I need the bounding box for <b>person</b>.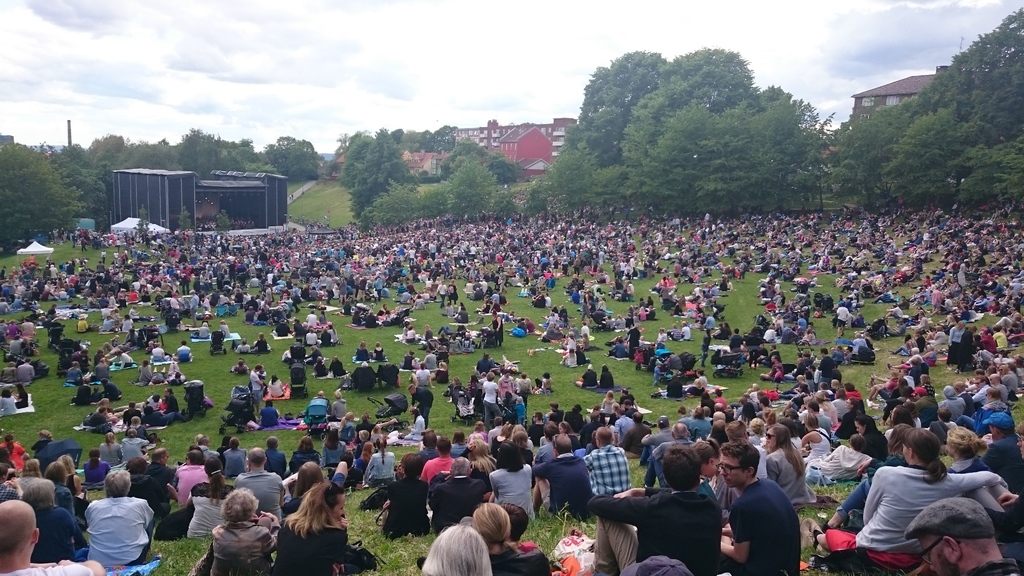
Here it is: detection(616, 408, 639, 444).
